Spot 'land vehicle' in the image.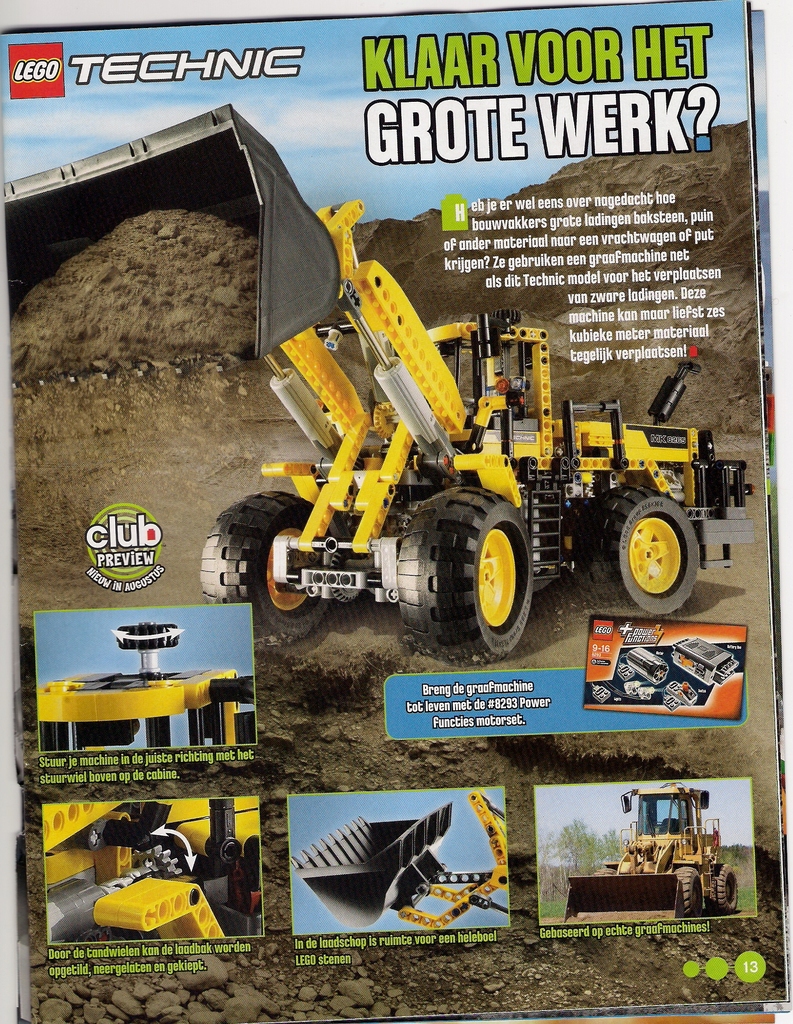
'land vehicle' found at bbox=(10, 109, 747, 657).
